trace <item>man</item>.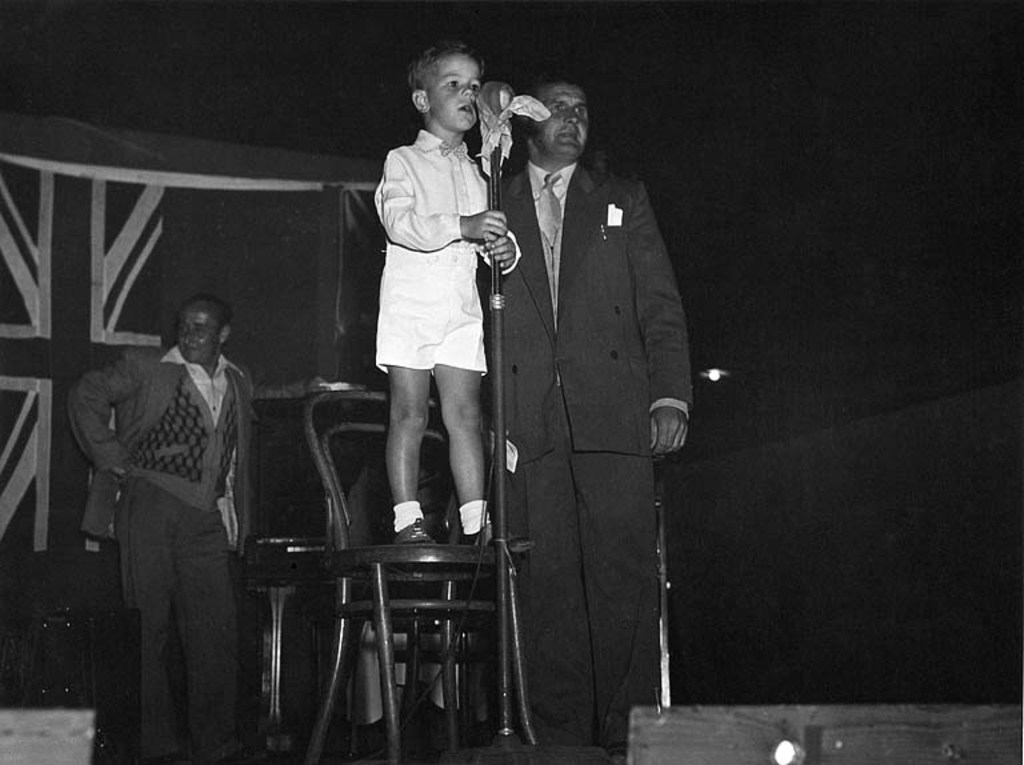
Traced to [477, 80, 697, 764].
